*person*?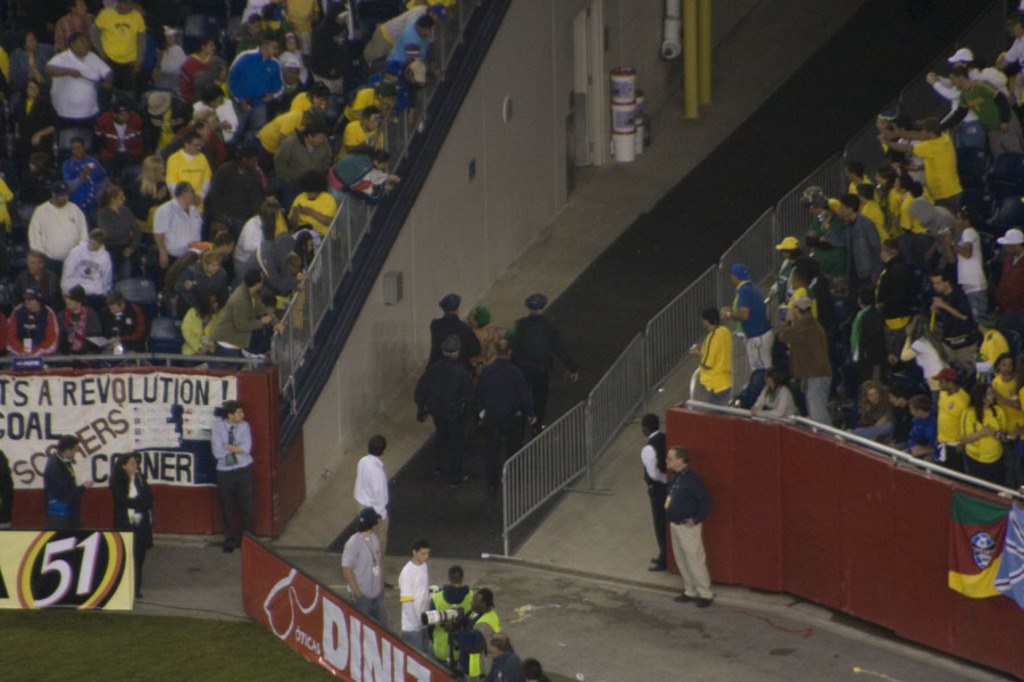
{"left": 330, "top": 504, "right": 389, "bottom": 610}
